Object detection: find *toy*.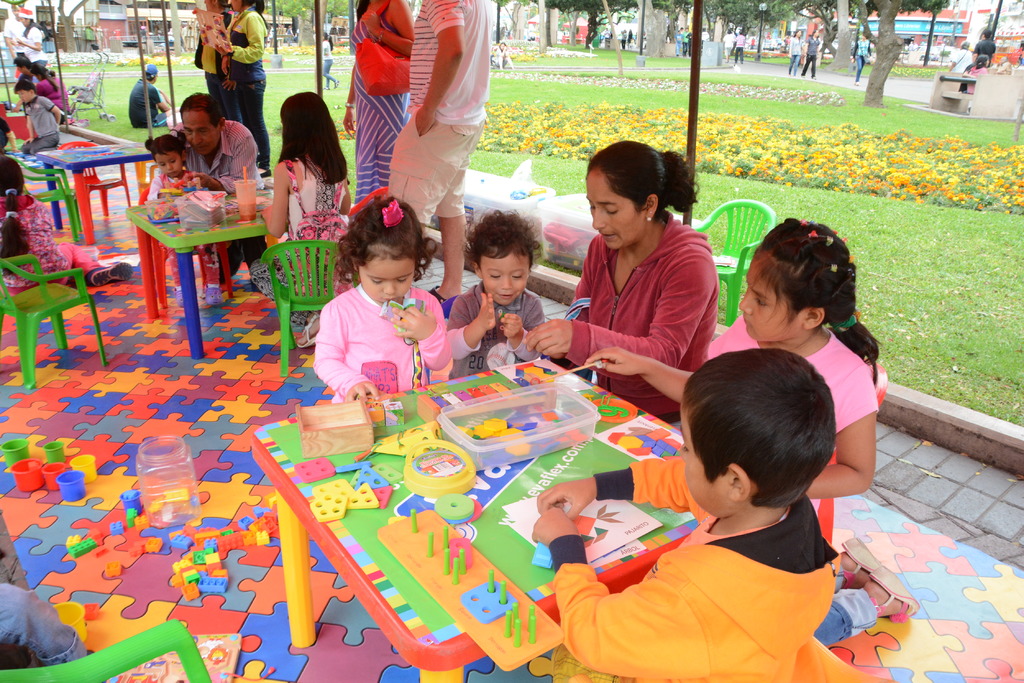
<bbox>0, 439, 28, 468</bbox>.
